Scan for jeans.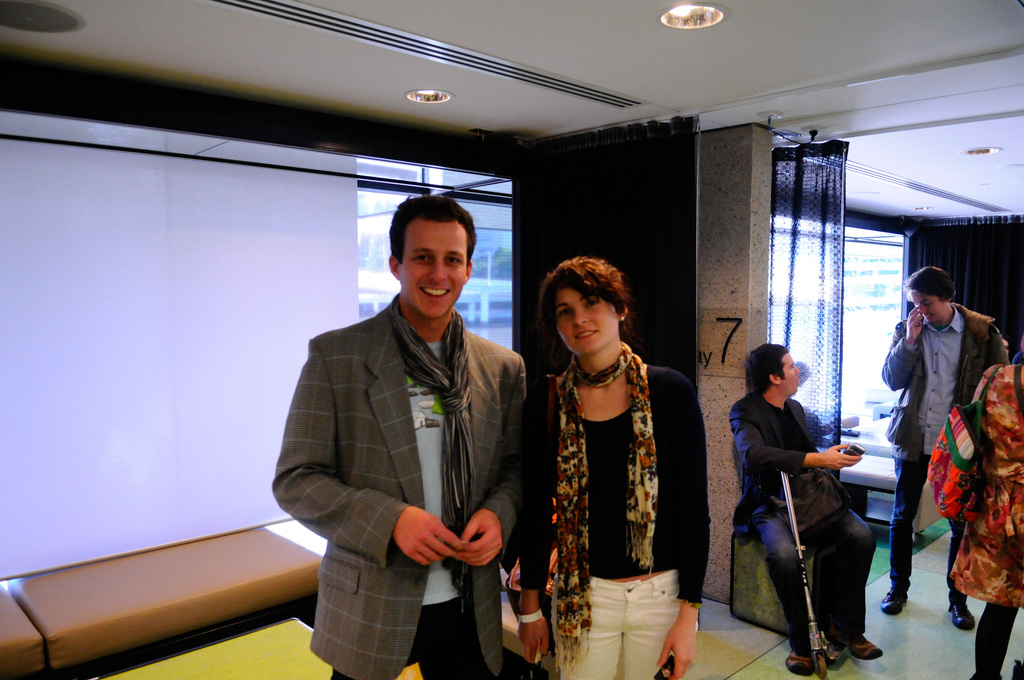
Scan result: crop(881, 444, 936, 599).
